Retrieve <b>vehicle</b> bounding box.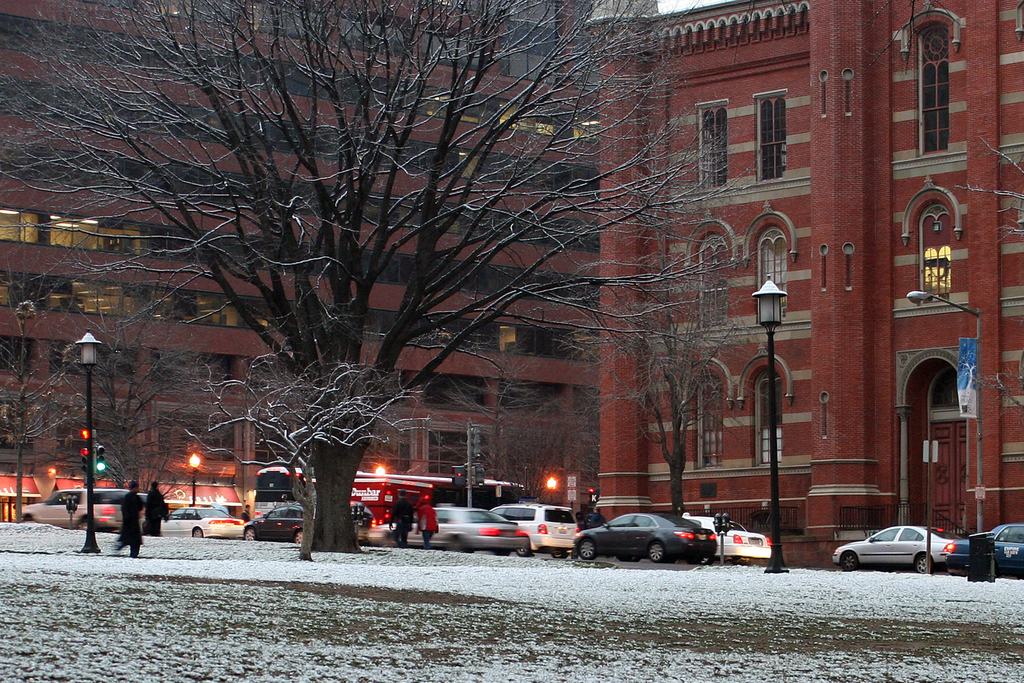
Bounding box: (x1=590, y1=516, x2=735, y2=570).
